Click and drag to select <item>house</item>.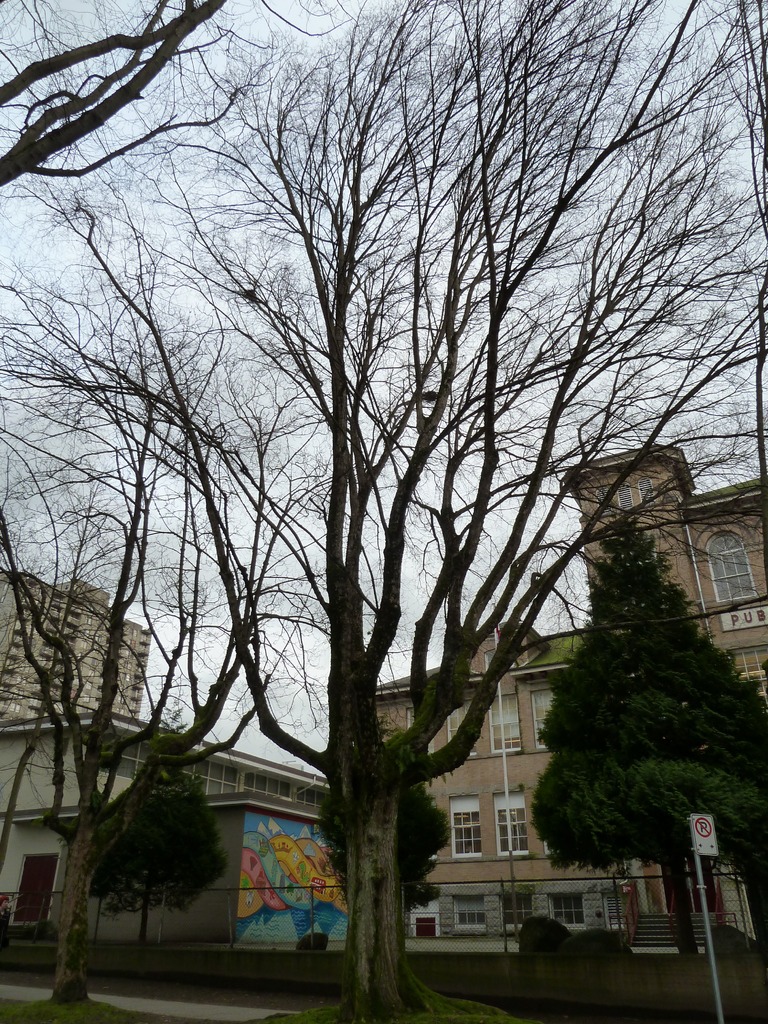
Selection: crop(0, 564, 156, 722).
